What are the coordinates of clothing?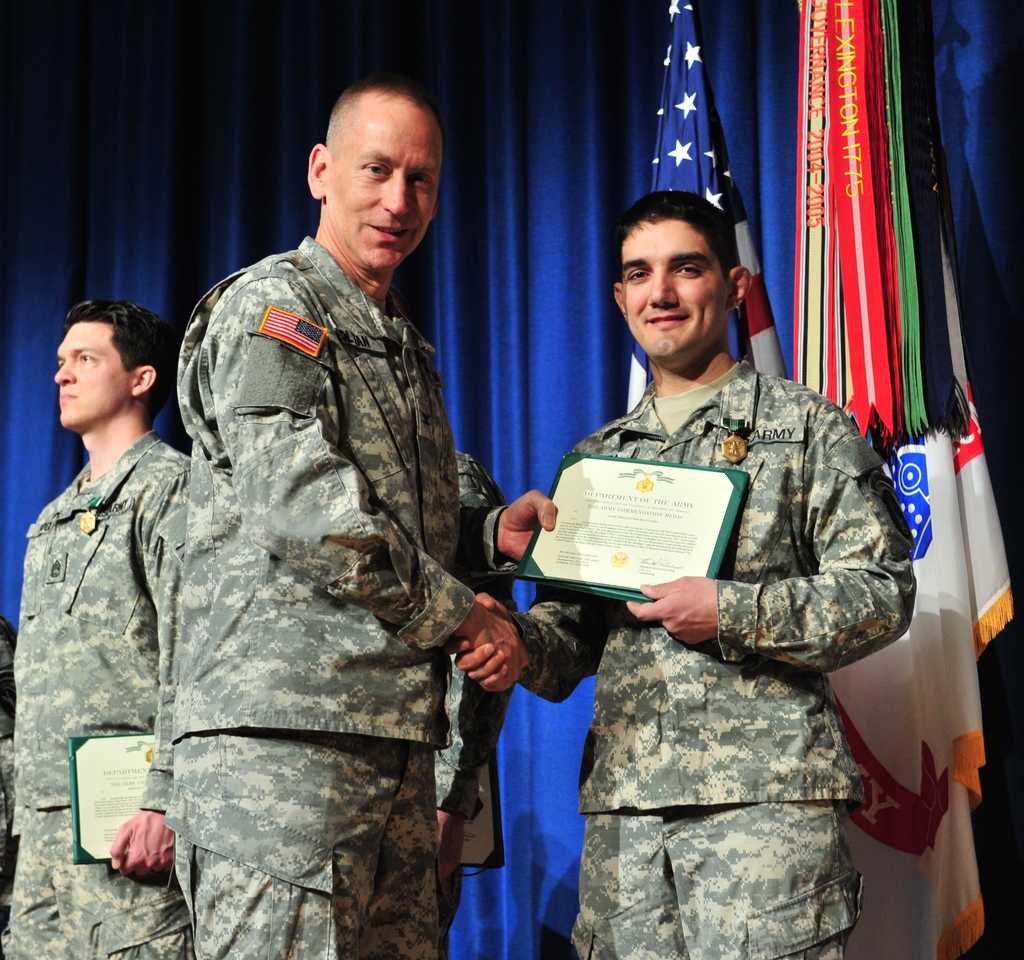
box(432, 453, 503, 823).
